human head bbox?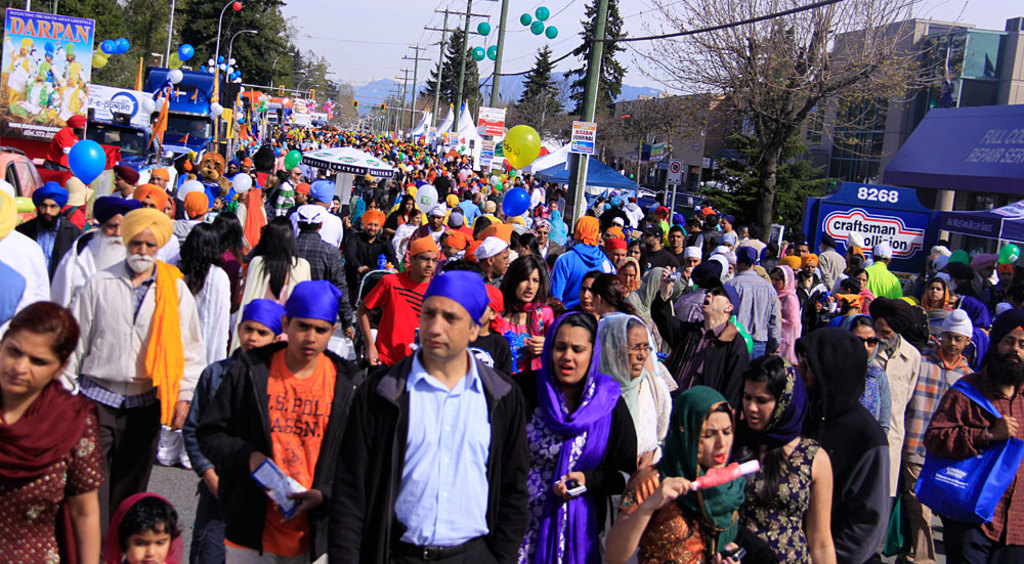
{"left": 987, "top": 310, "right": 1023, "bottom": 384}
